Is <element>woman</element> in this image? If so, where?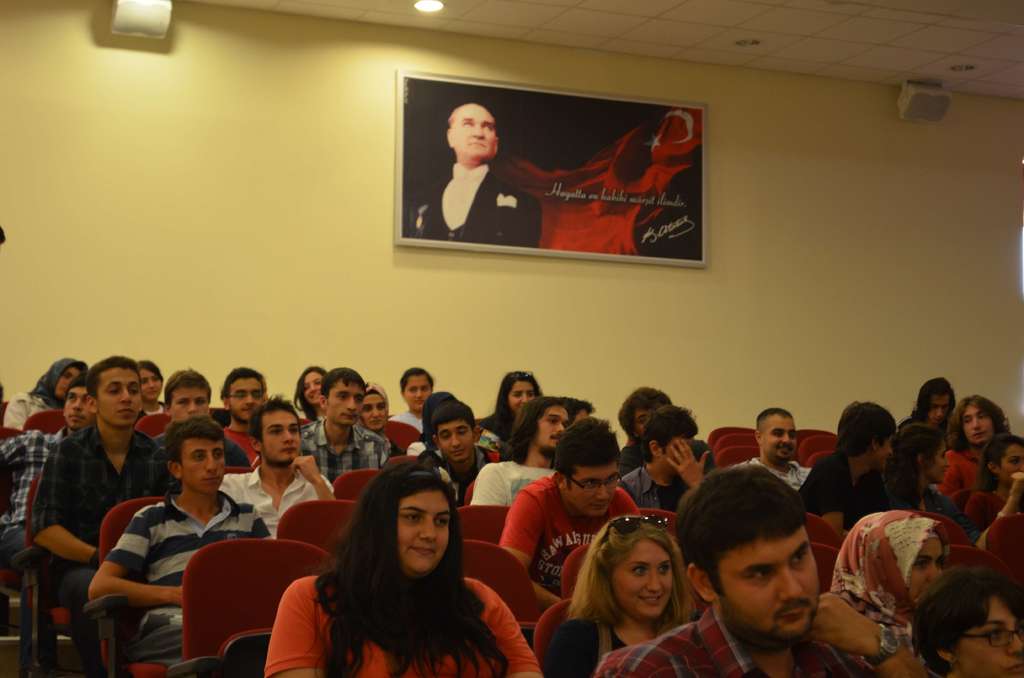
Yes, at box(294, 363, 326, 423).
